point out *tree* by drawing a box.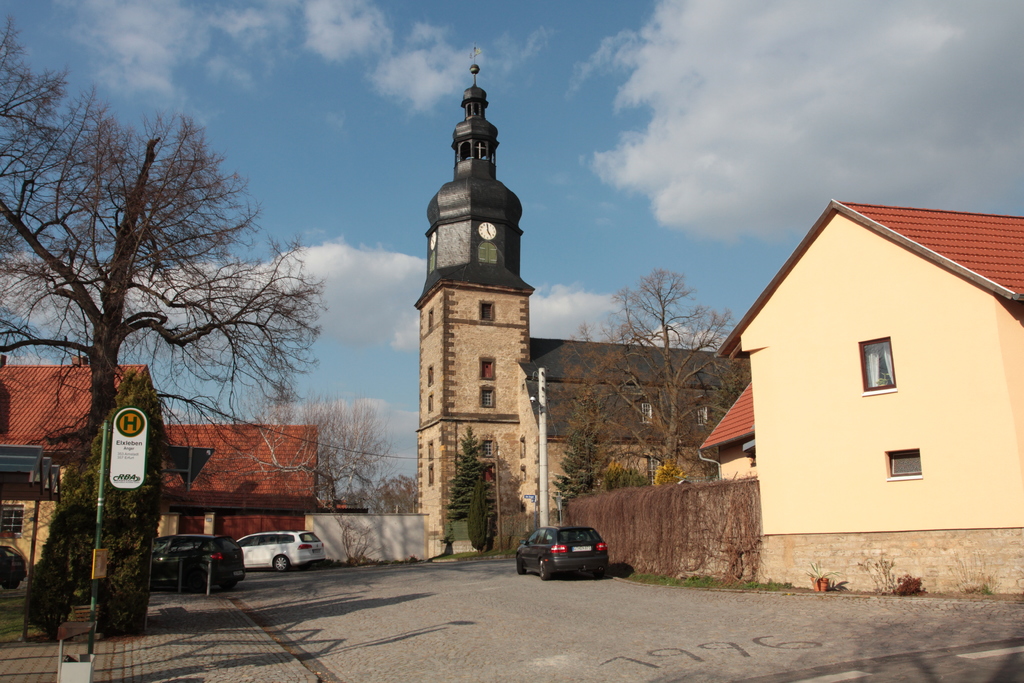
l=264, t=393, r=395, b=516.
